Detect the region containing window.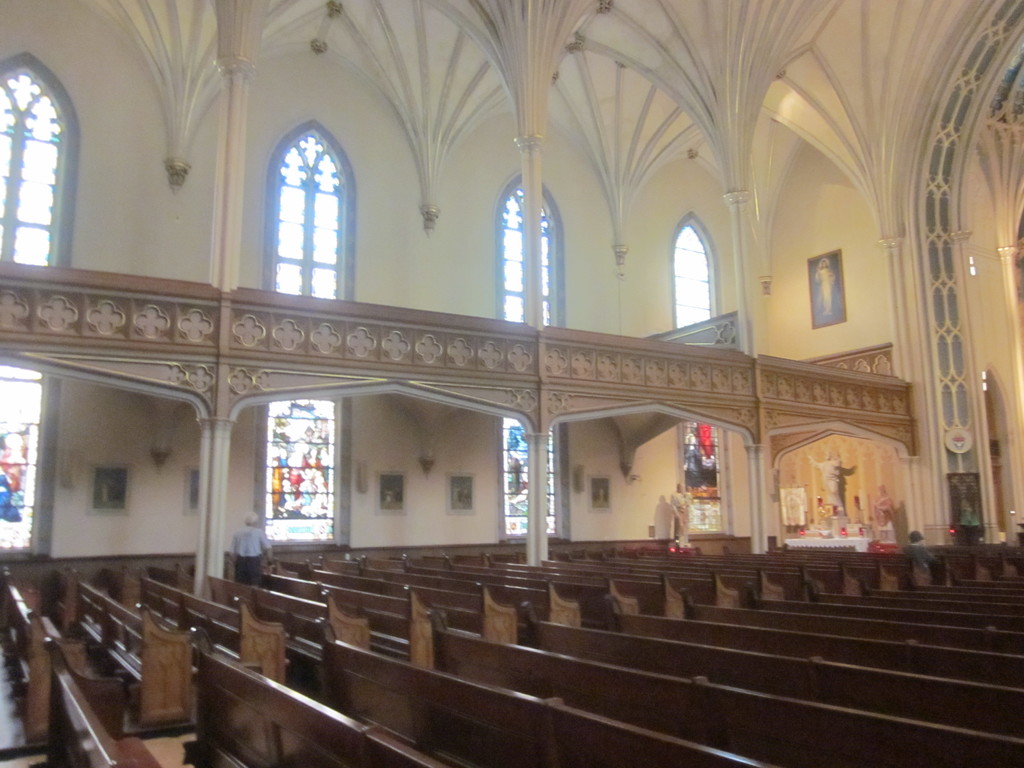
500/417/563/539.
